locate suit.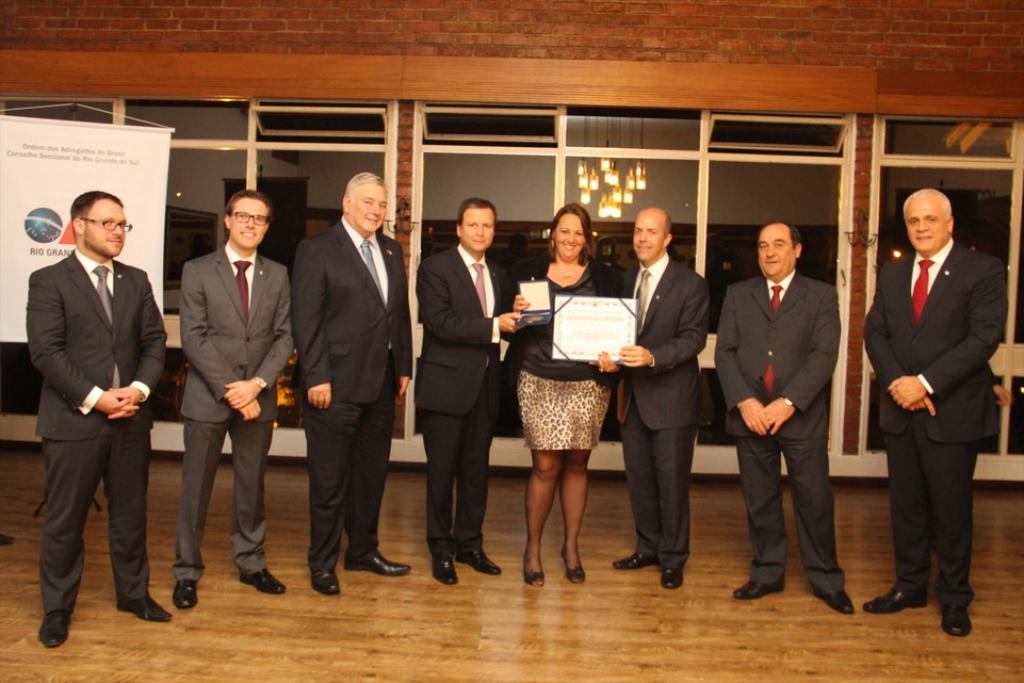
Bounding box: BBox(616, 248, 715, 572).
